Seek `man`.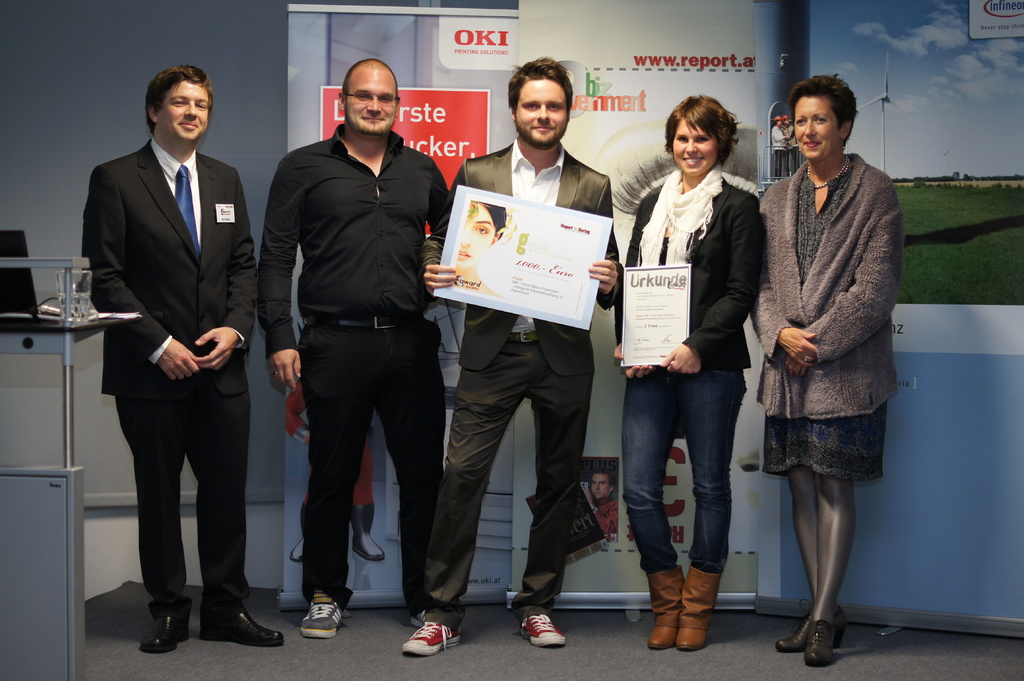
bbox(260, 54, 464, 648).
